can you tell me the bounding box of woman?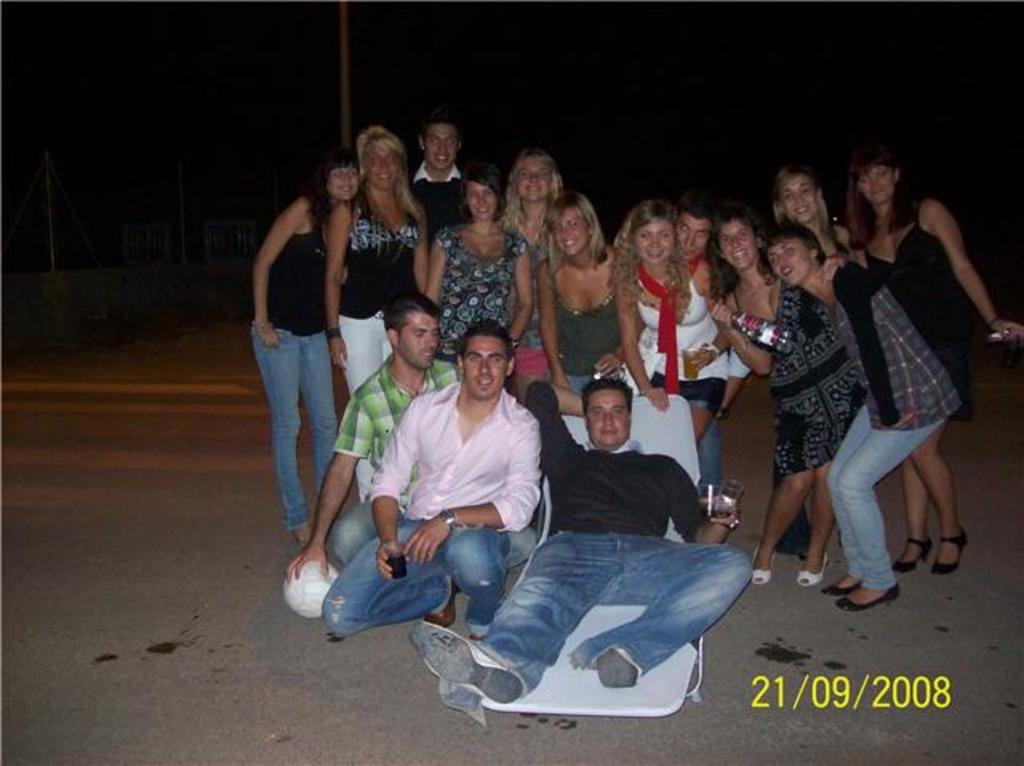
rect(251, 149, 358, 547).
